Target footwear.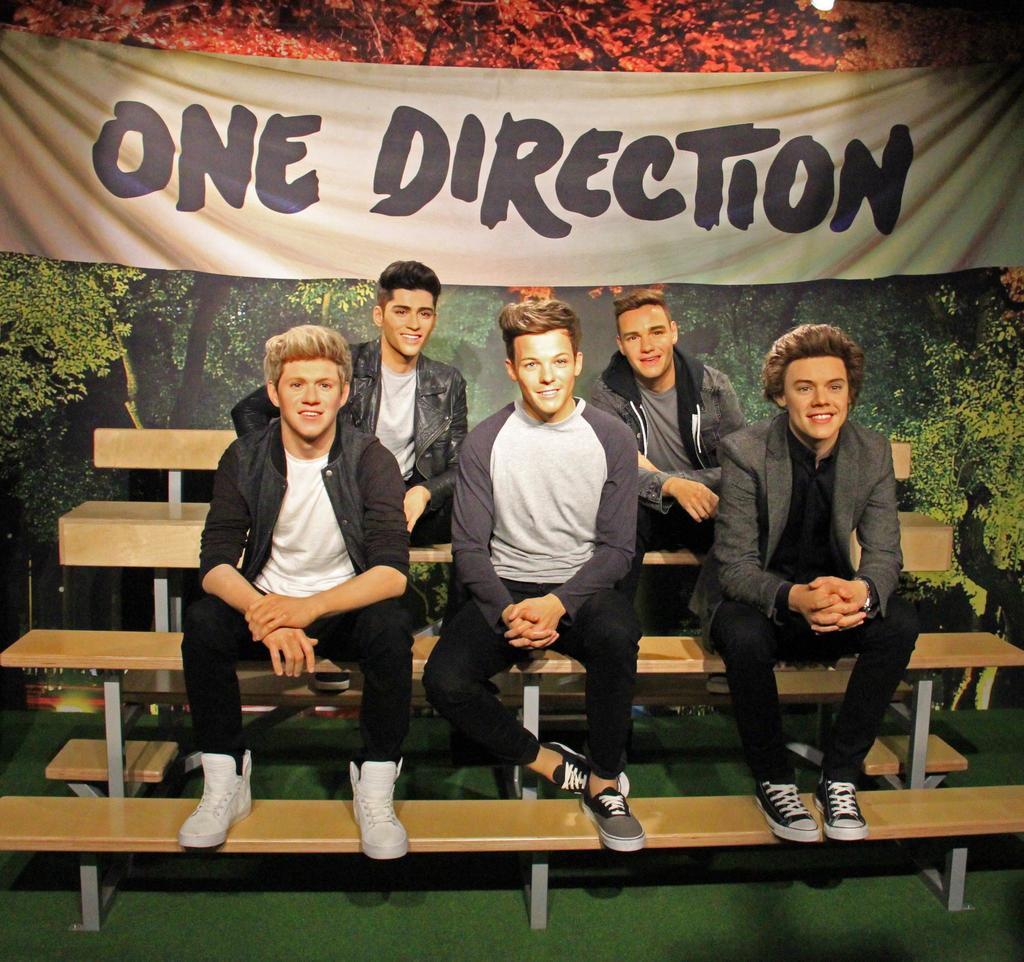
Target region: select_region(544, 735, 630, 797).
